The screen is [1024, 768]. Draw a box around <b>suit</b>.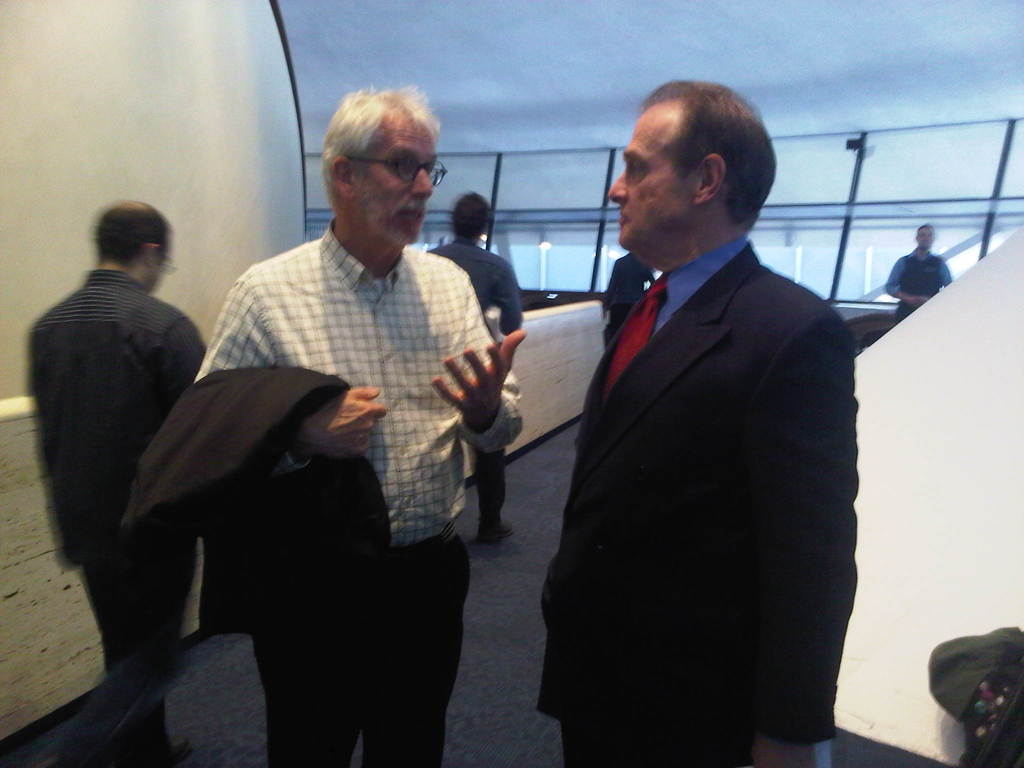
{"x1": 121, "y1": 362, "x2": 394, "y2": 631}.
